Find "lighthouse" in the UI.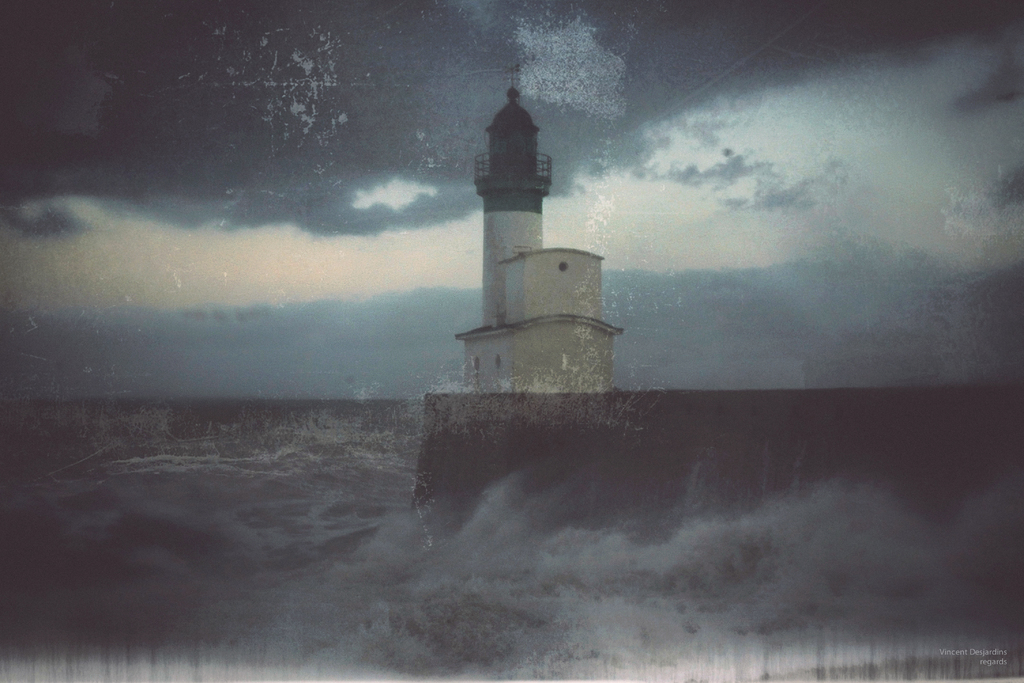
UI element at box(475, 52, 554, 327).
